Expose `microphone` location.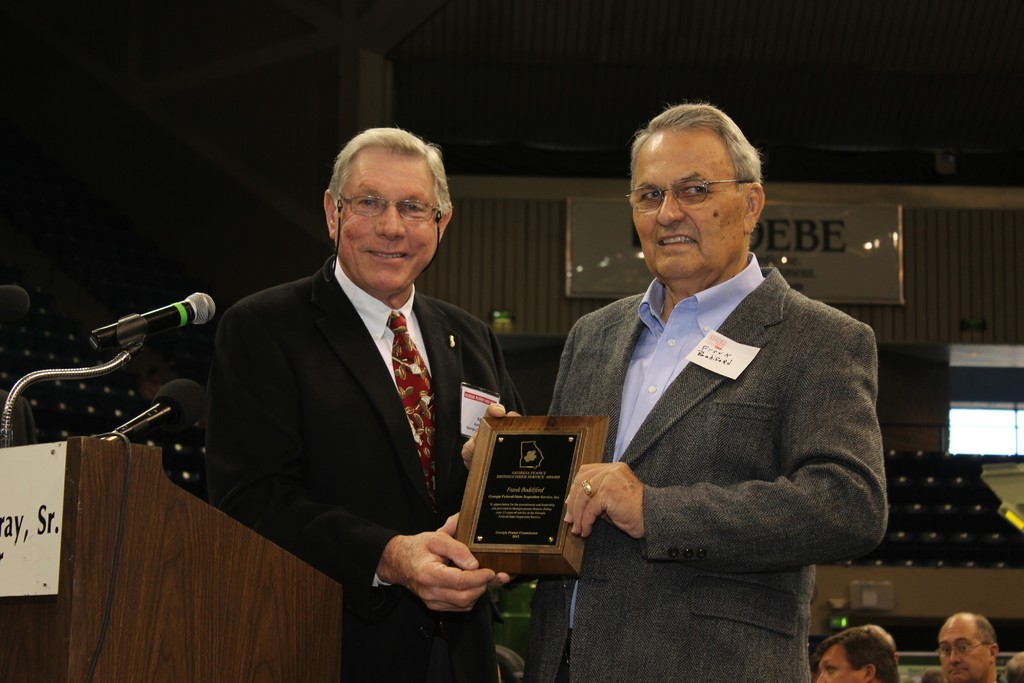
Exposed at <box>0,287,29,336</box>.
